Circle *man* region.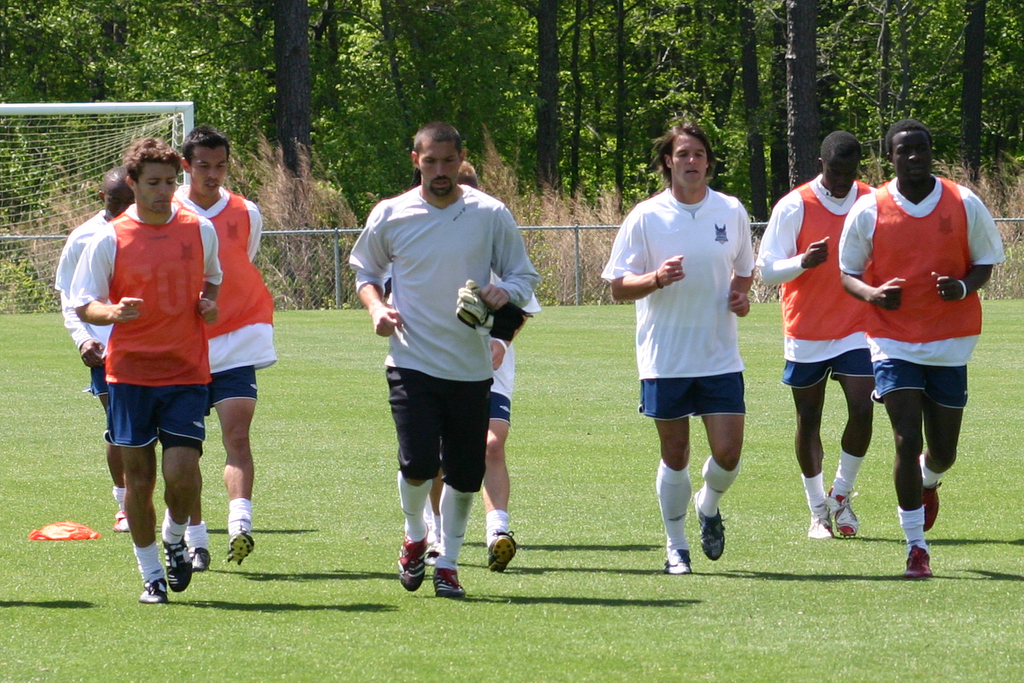
Region: box(55, 164, 136, 531).
